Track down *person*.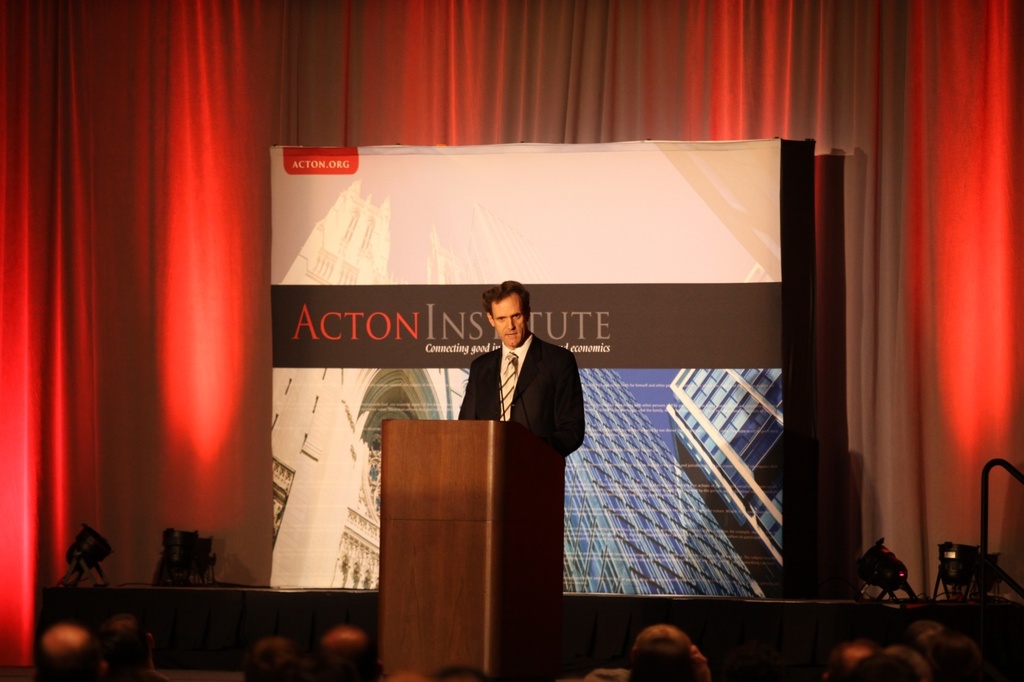
Tracked to {"left": 620, "top": 614, "right": 706, "bottom": 681}.
